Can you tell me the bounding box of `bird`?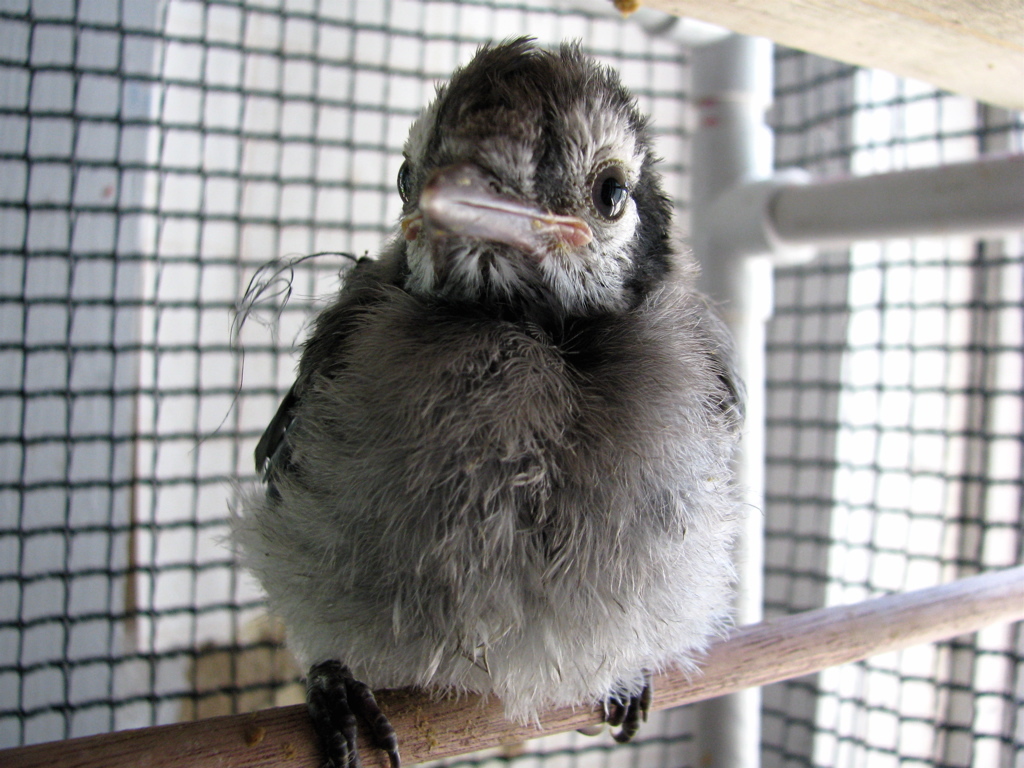
rect(246, 82, 746, 697).
